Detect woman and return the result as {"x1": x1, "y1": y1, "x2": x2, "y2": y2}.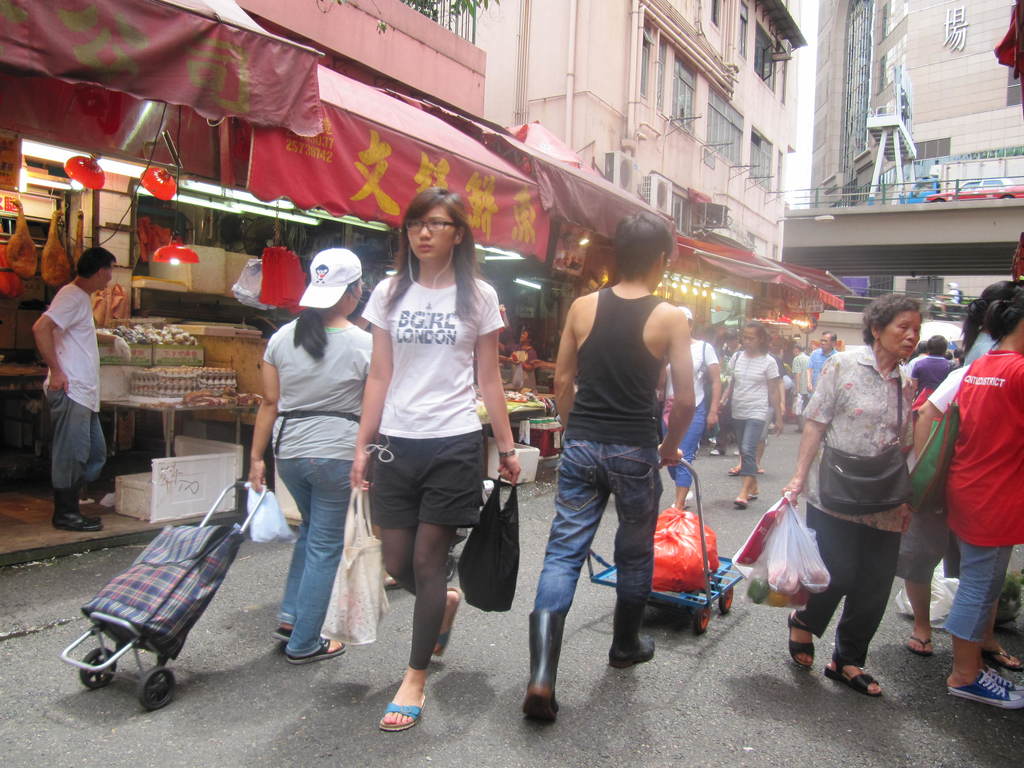
{"x1": 247, "y1": 246, "x2": 380, "y2": 664}.
